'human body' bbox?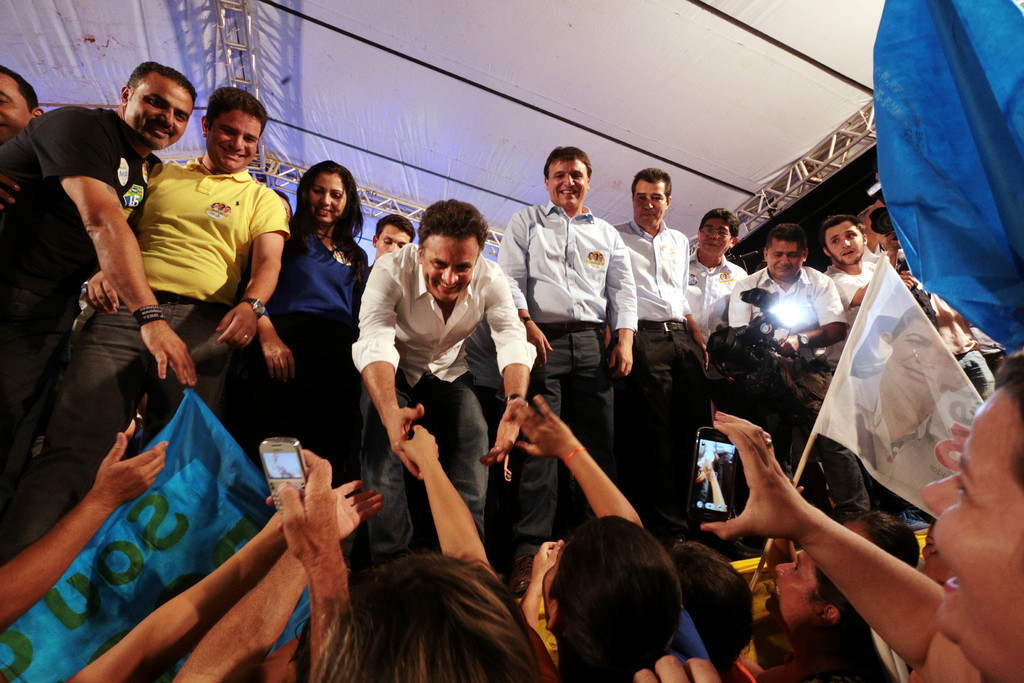
box(720, 224, 863, 533)
